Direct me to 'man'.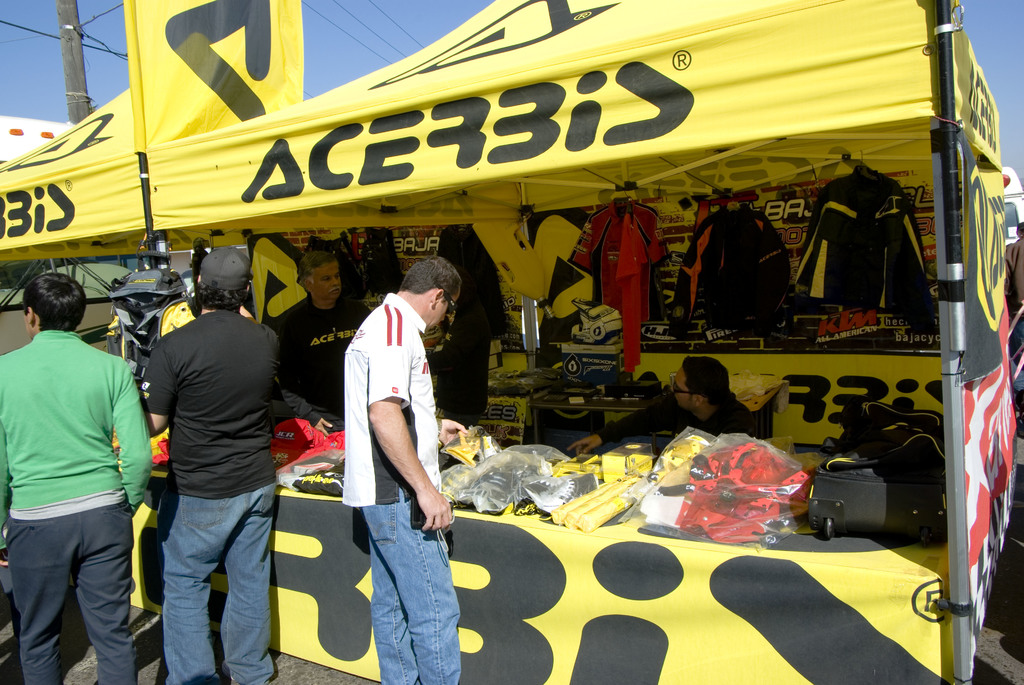
Direction: box=[268, 252, 369, 440].
